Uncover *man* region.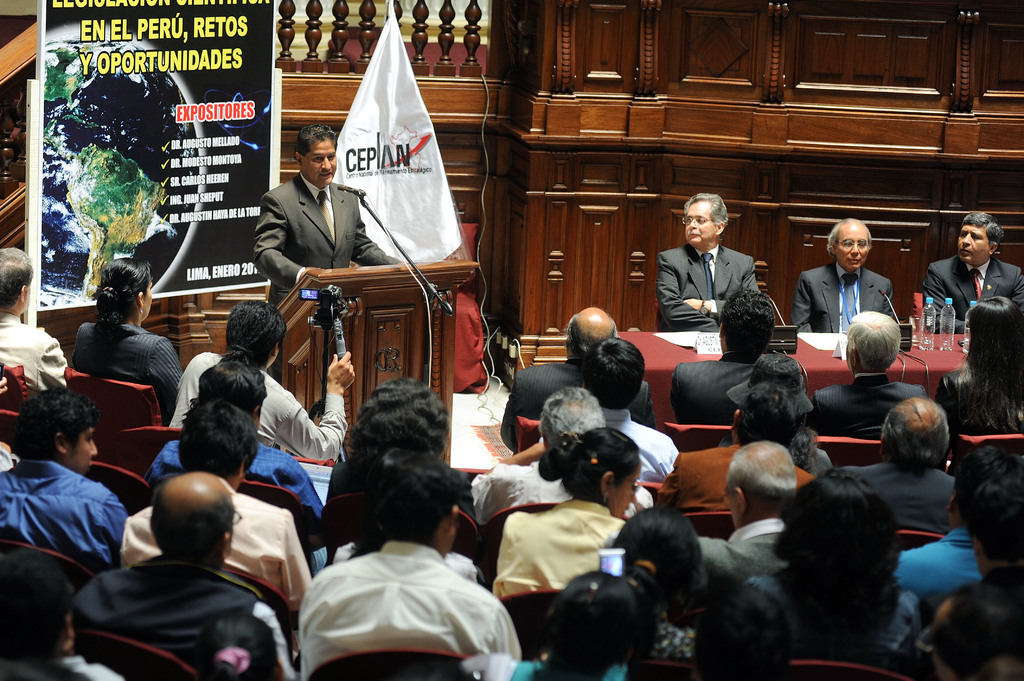
Uncovered: region(499, 307, 659, 456).
